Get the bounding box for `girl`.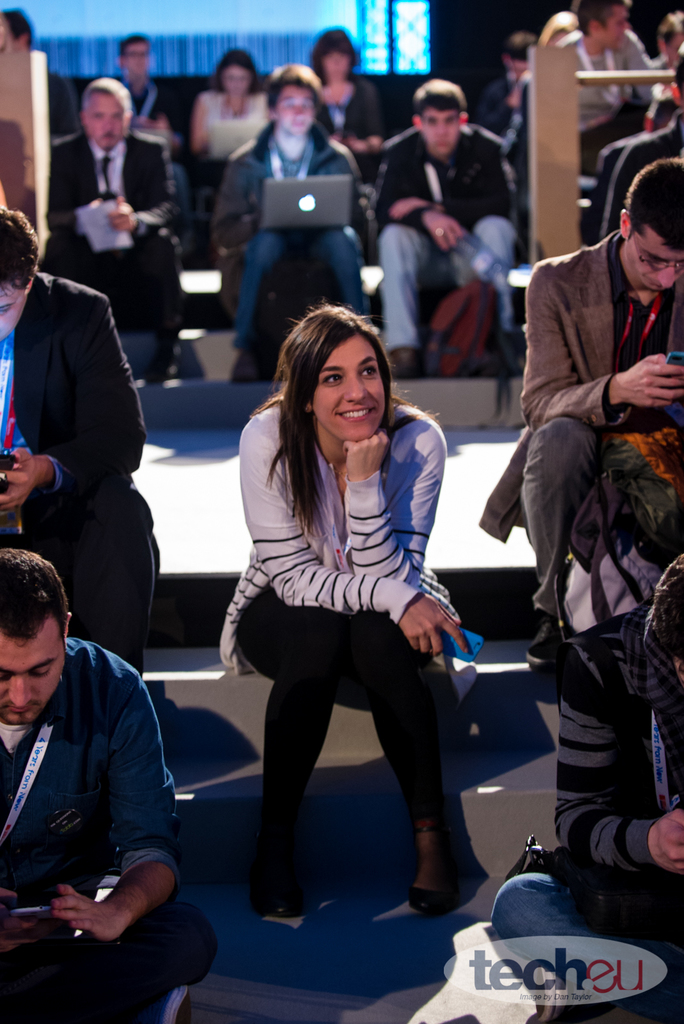
(214,300,466,904).
